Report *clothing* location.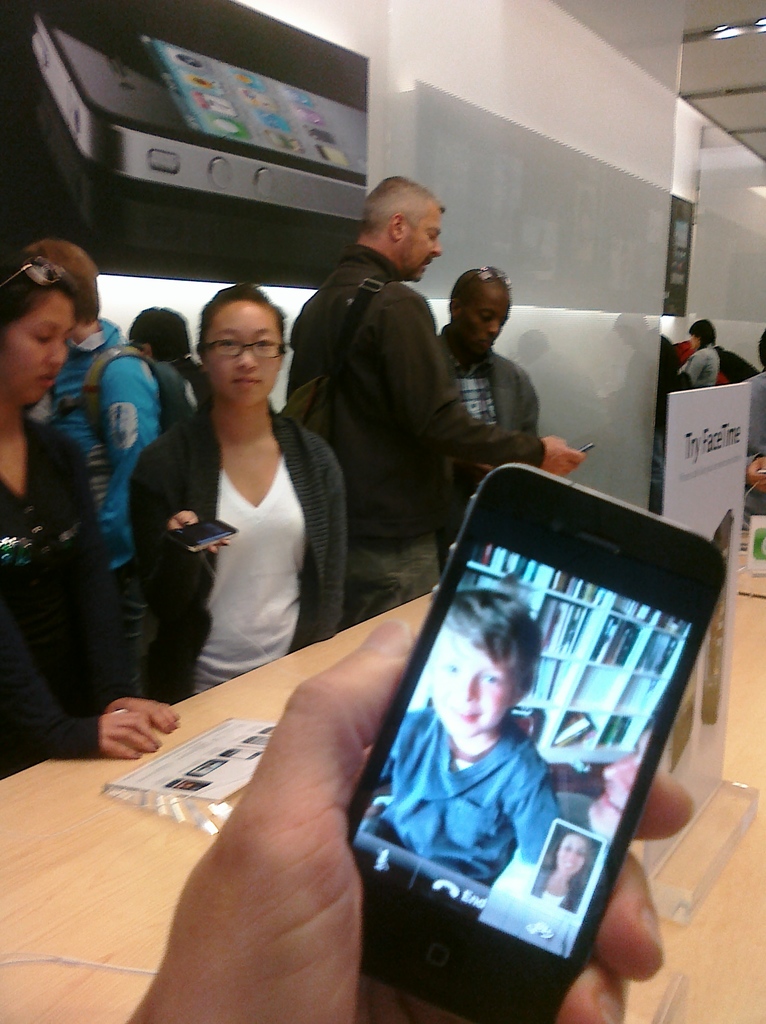
Report: <region>0, 417, 159, 777</region>.
